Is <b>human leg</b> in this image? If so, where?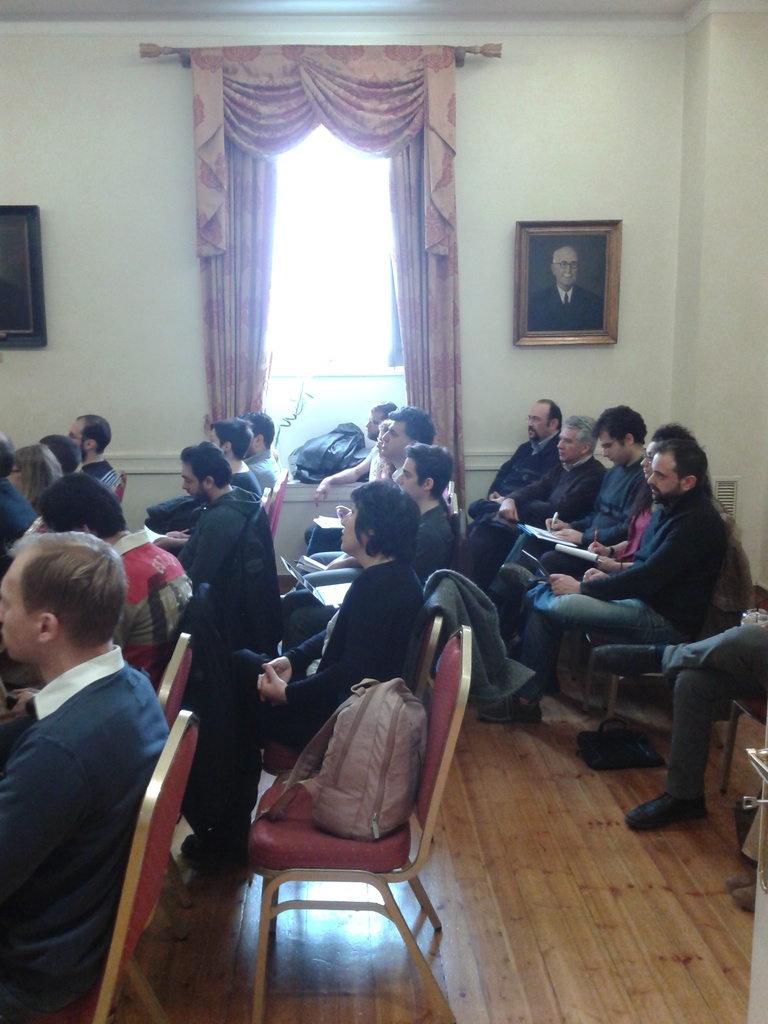
Yes, at BBox(495, 560, 691, 641).
